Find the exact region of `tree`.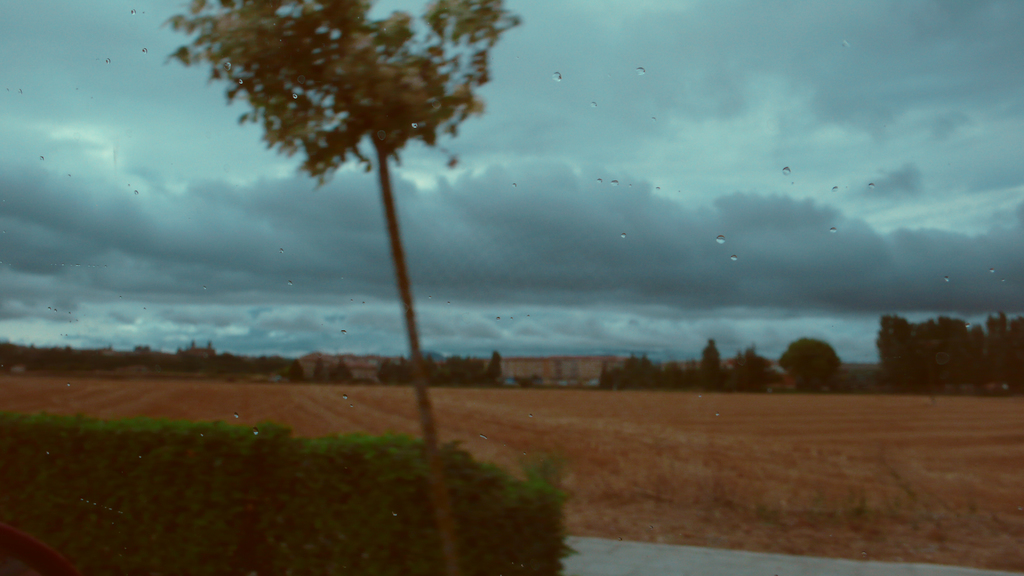
Exact region: 378, 355, 415, 385.
